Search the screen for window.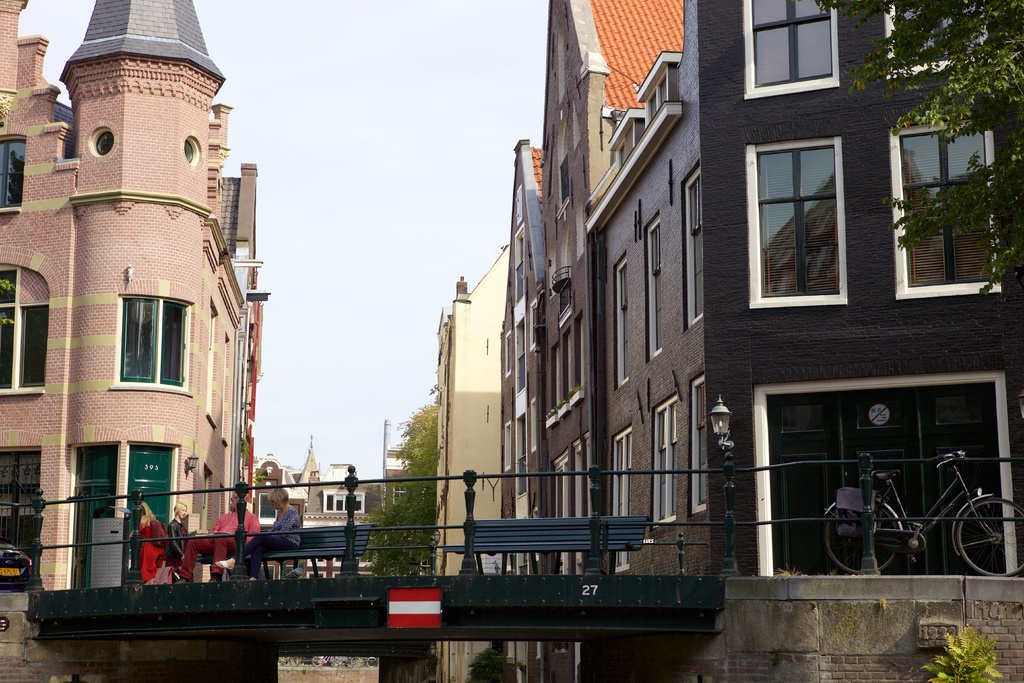
Found at {"left": 687, "top": 374, "right": 715, "bottom": 506}.
